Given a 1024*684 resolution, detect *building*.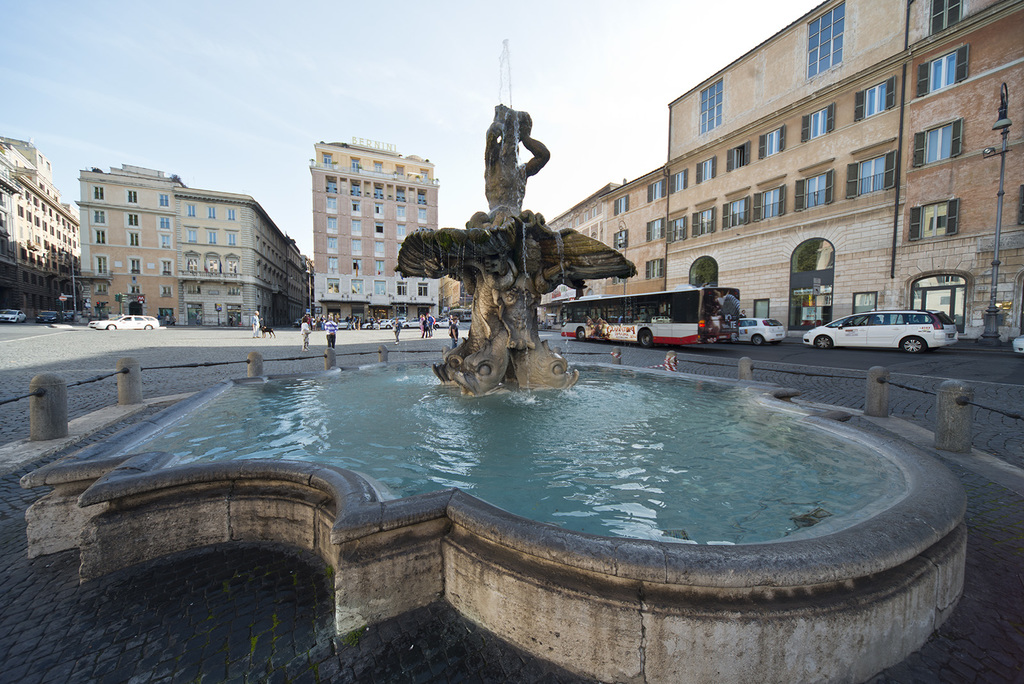
select_region(545, 0, 1023, 346).
